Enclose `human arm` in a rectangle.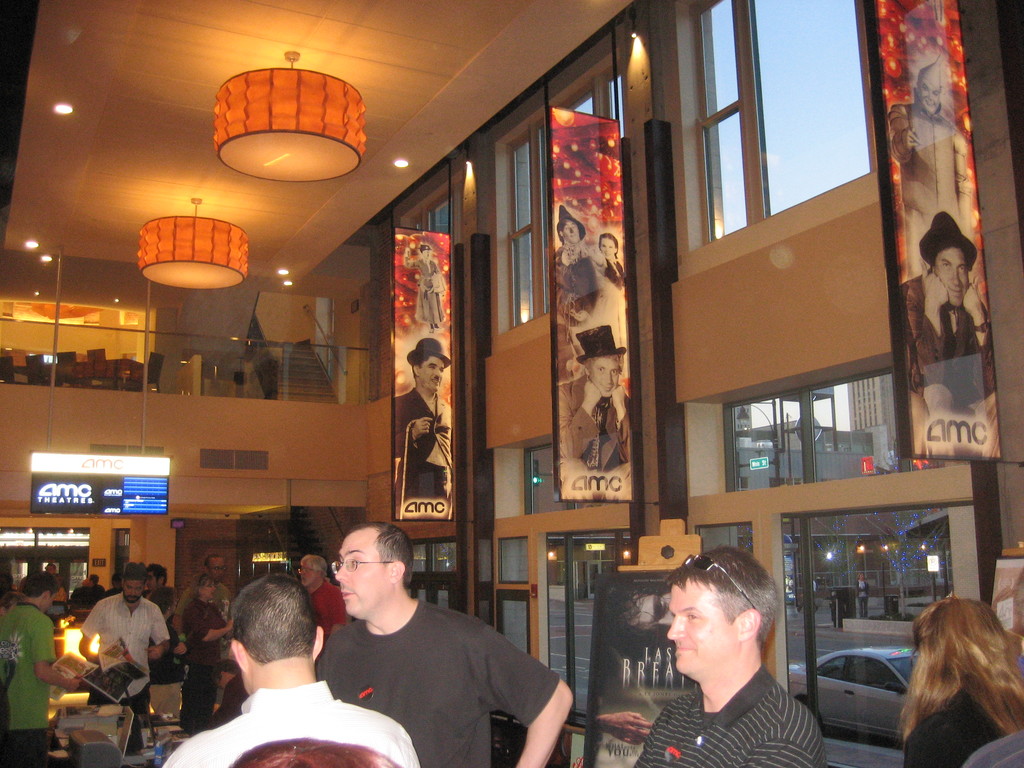
382,715,426,767.
